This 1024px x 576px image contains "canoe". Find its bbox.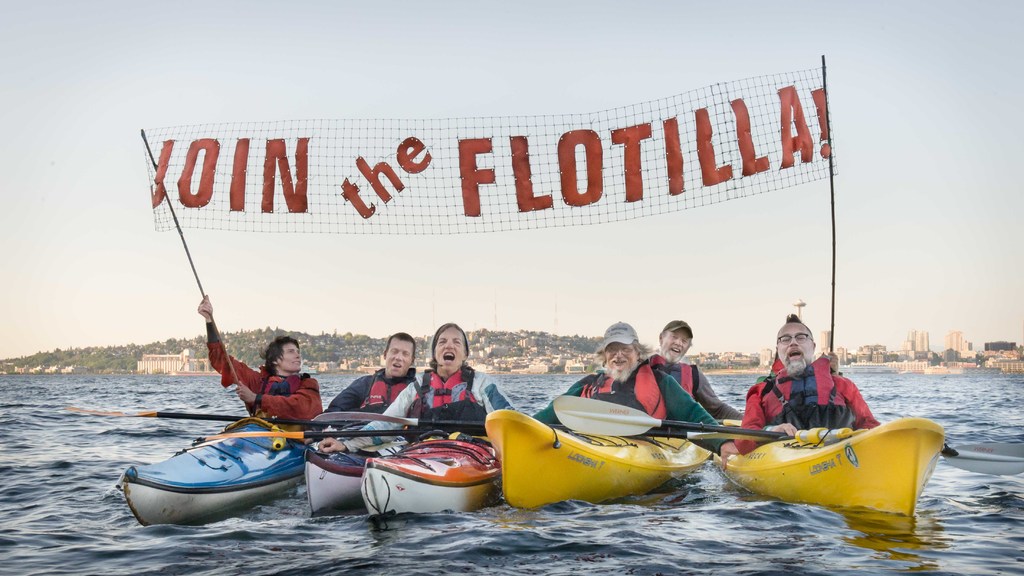
(695, 413, 952, 516).
